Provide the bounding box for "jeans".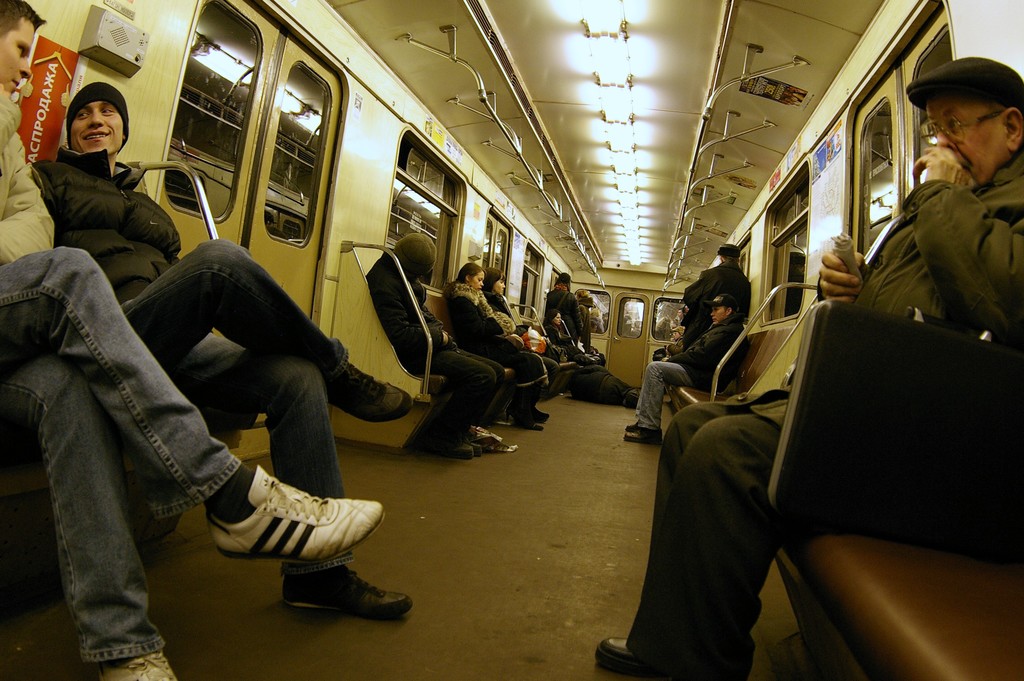
rect(115, 239, 358, 577).
